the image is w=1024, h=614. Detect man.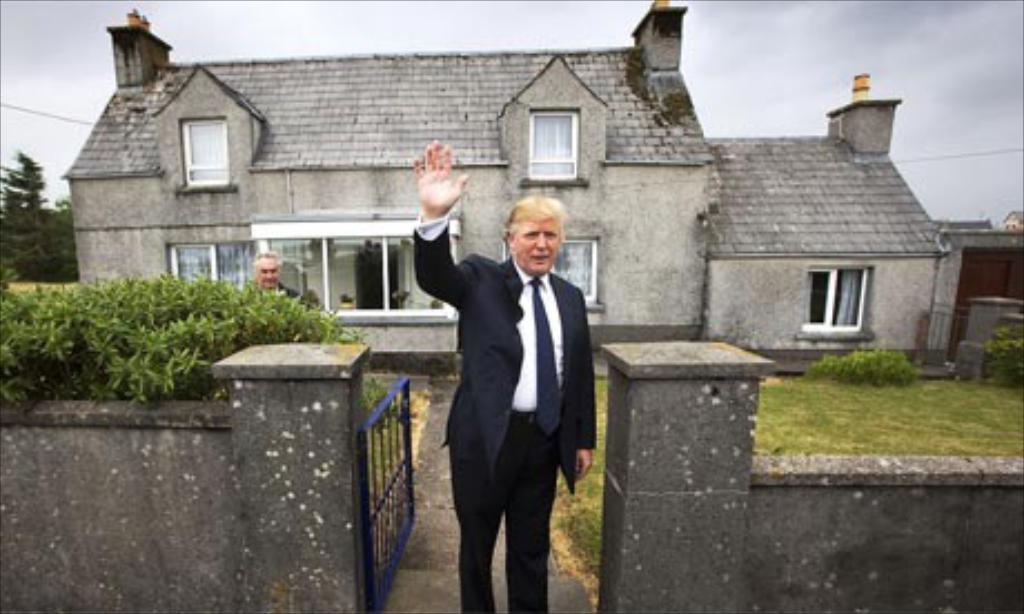
Detection: box(249, 245, 312, 307).
